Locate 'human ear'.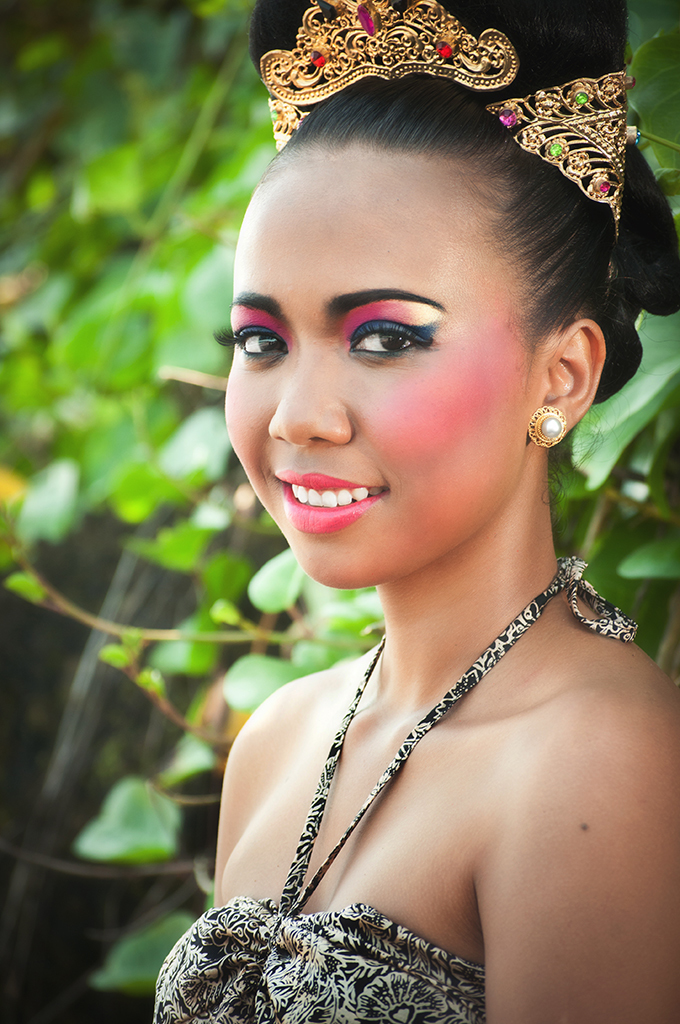
Bounding box: (524, 313, 614, 444).
